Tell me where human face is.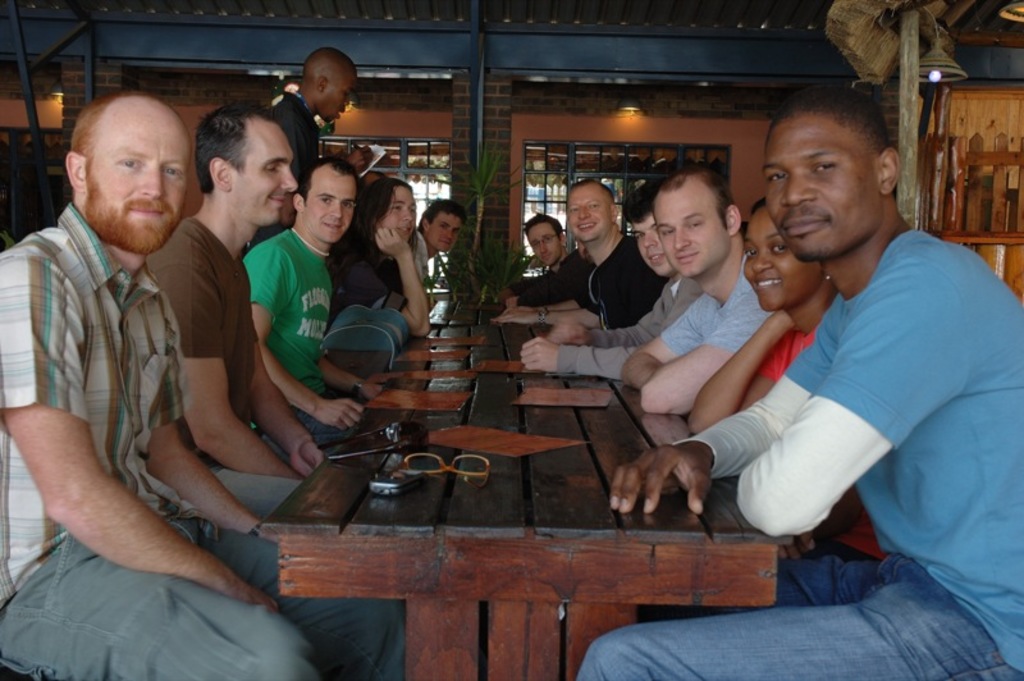
human face is at <bbox>84, 91, 193, 251</bbox>.
